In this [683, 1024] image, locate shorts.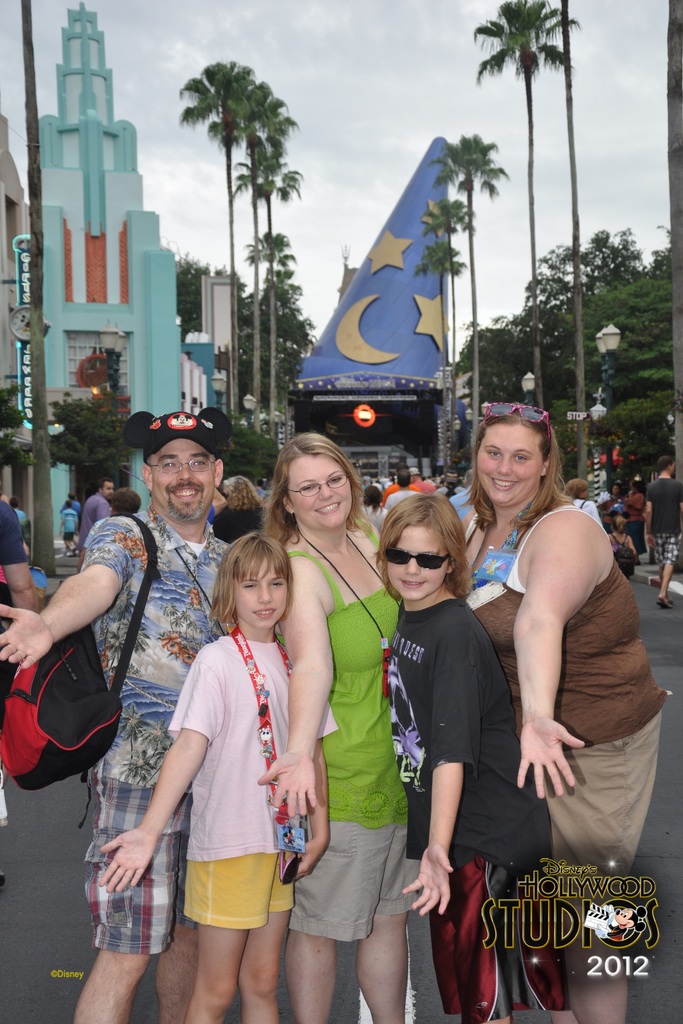
Bounding box: box(546, 707, 666, 882).
